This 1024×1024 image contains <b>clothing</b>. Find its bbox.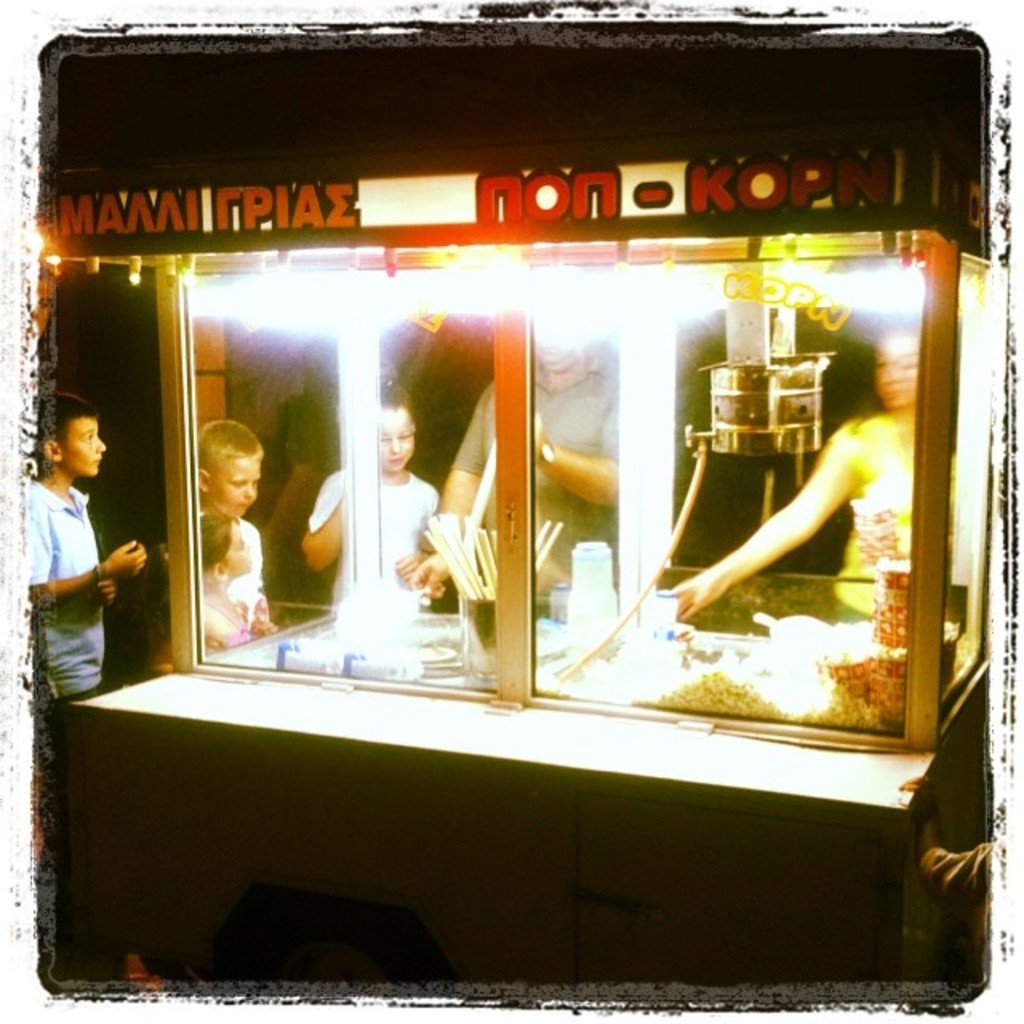
(x1=306, y1=467, x2=430, y2=595).
